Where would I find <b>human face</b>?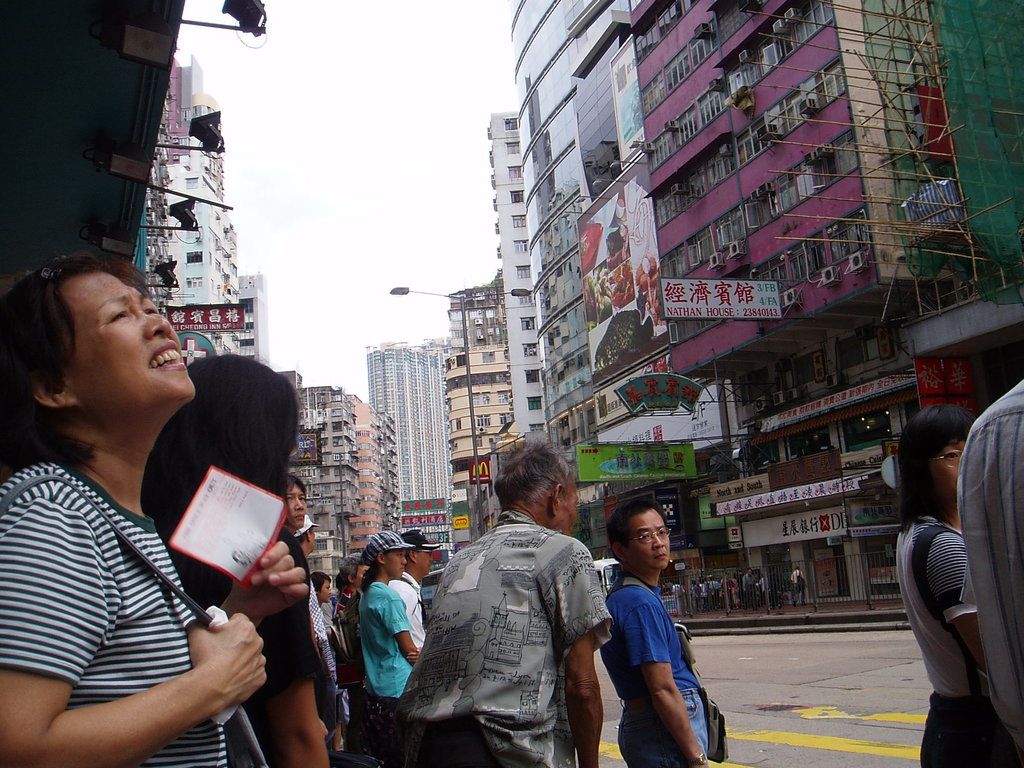
At {"left": 380, "top": 543, "right": 411, "bottom": 574}.
